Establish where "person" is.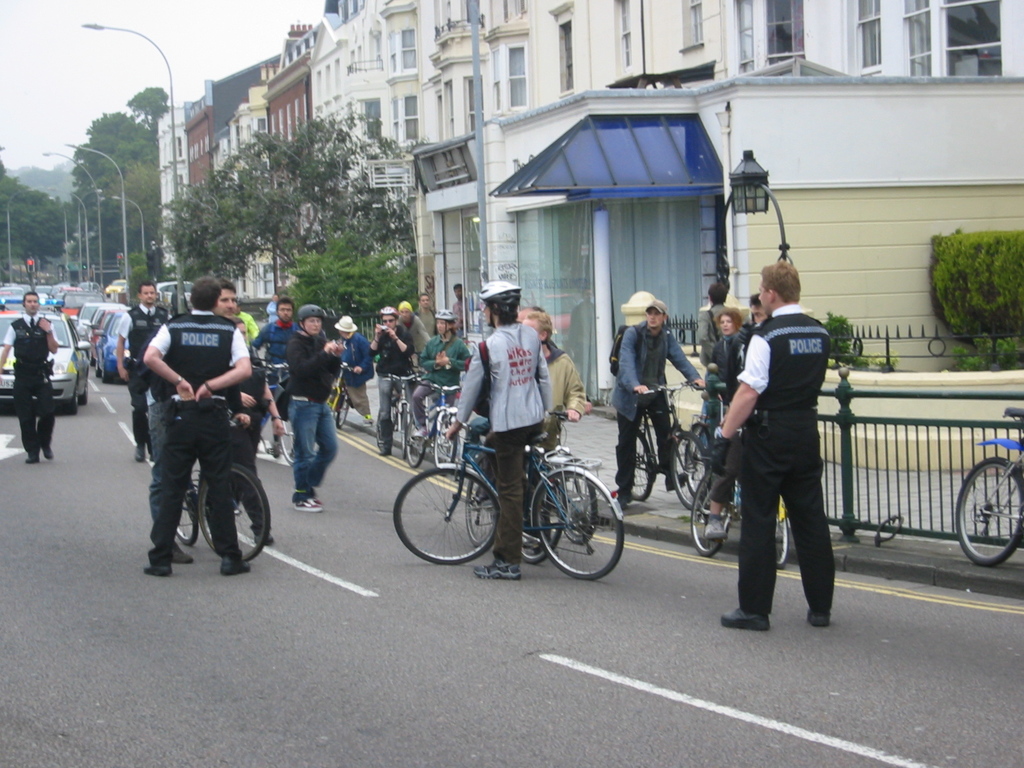
Established at crop(132, 278, 260, 571).
